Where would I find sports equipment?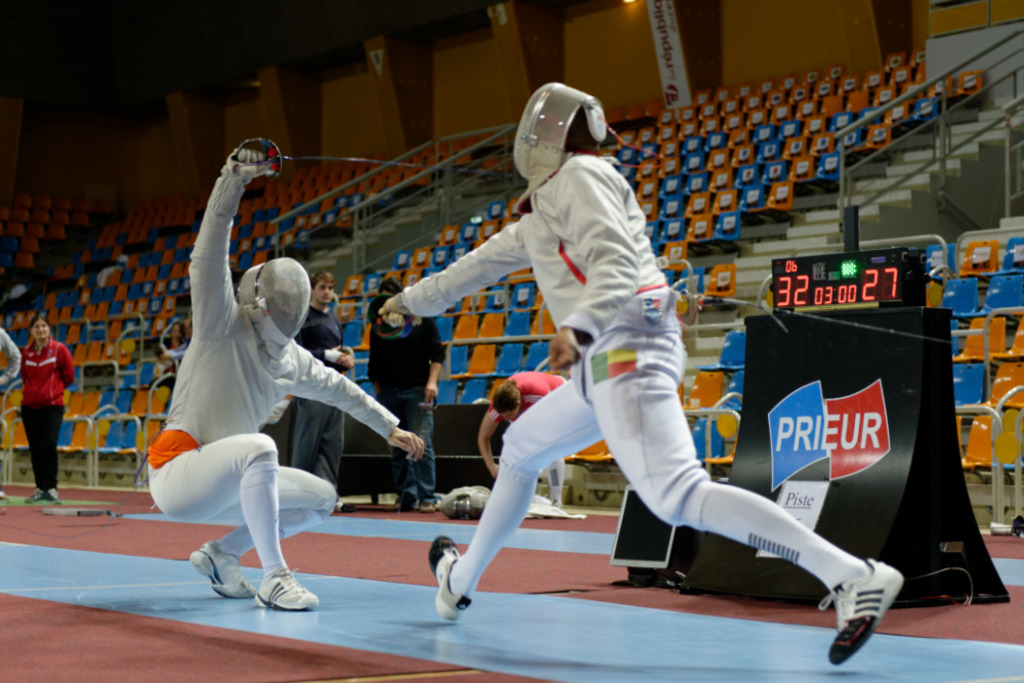
At bbox(187, 538, 254, 605).
